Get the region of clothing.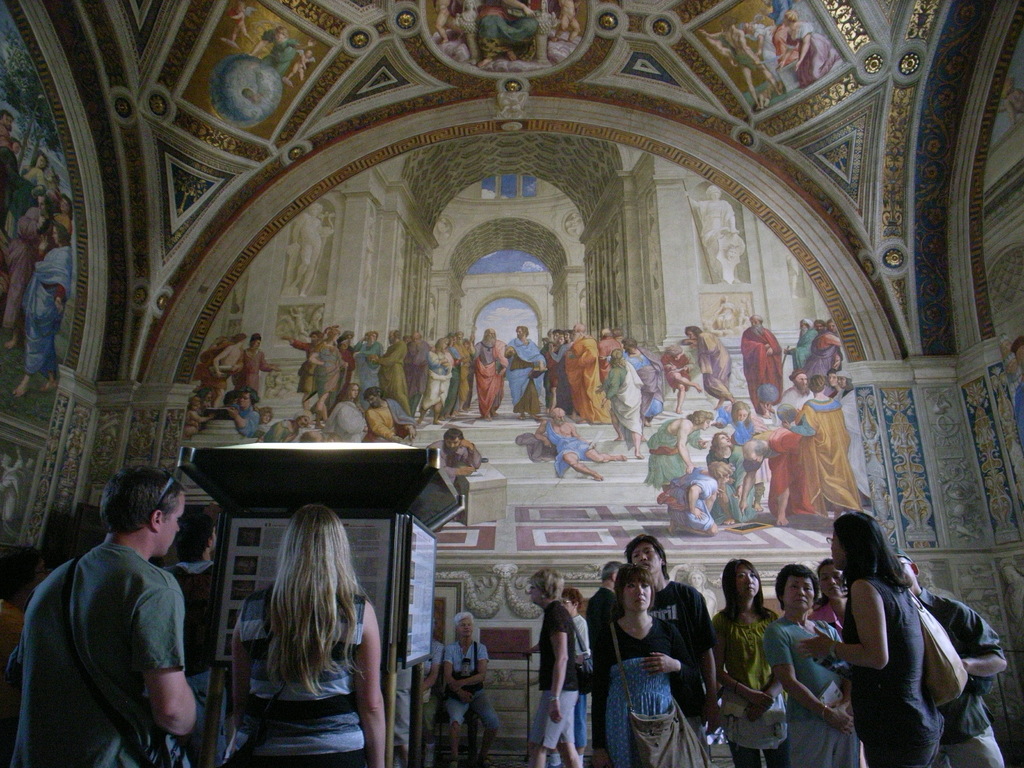
left=543, top=423, right=604, bottom=476.
